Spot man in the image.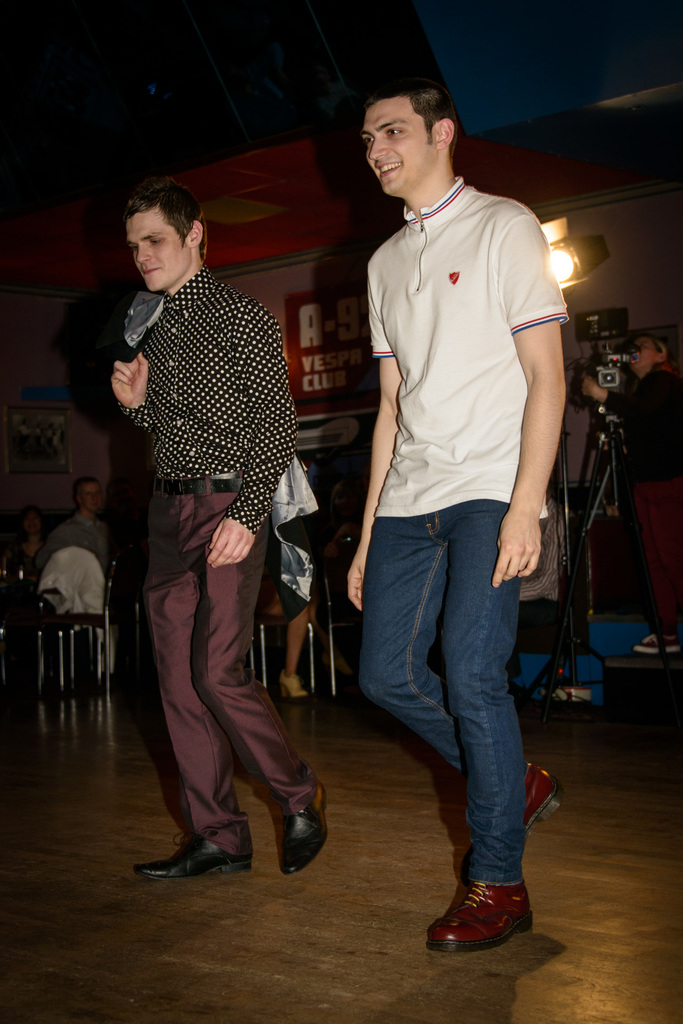
man found at 32,477,114,588.
